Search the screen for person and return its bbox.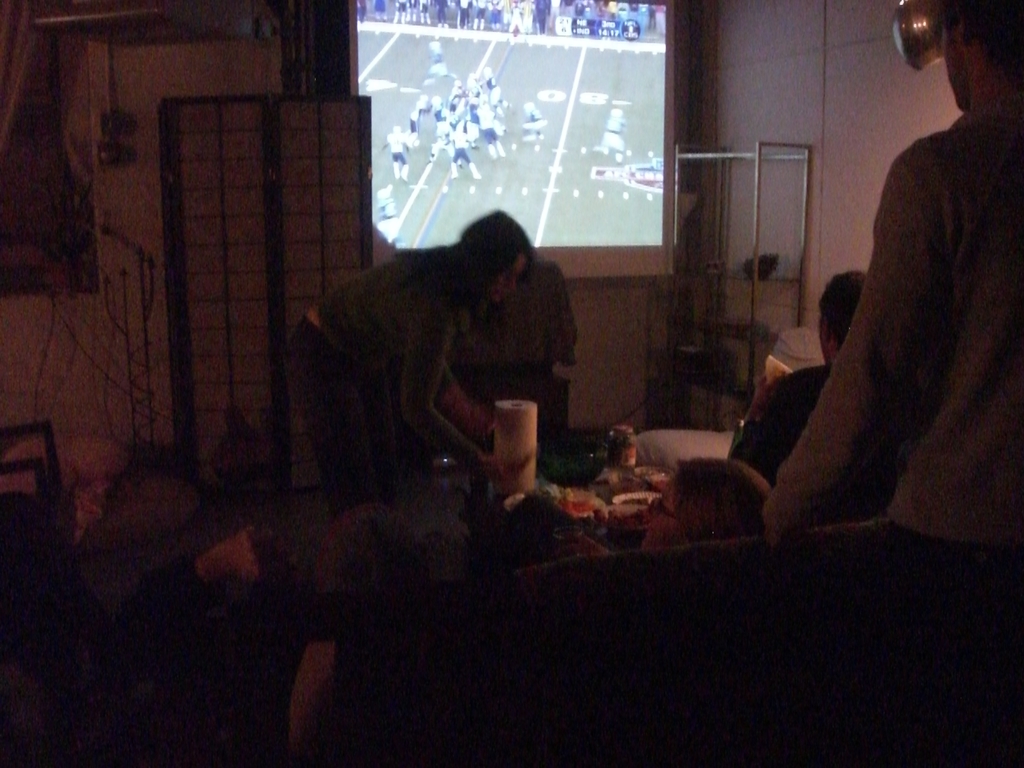
Found: 535/452/777/556.
